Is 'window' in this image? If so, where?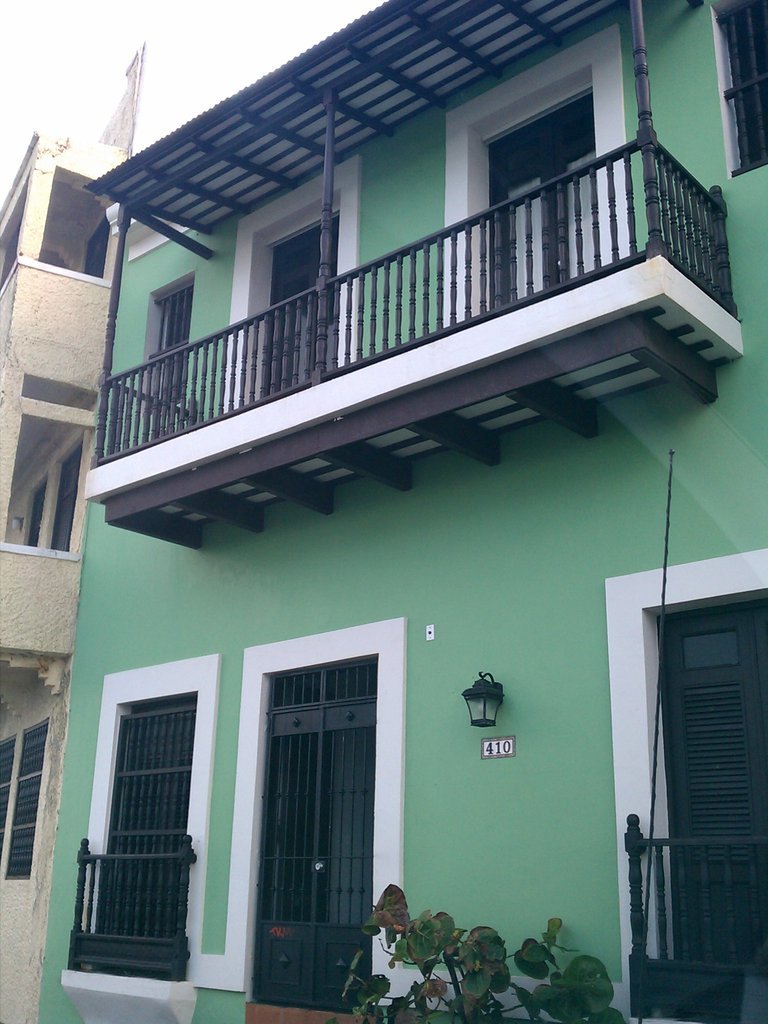
Yes, at 247,215,341,405.
